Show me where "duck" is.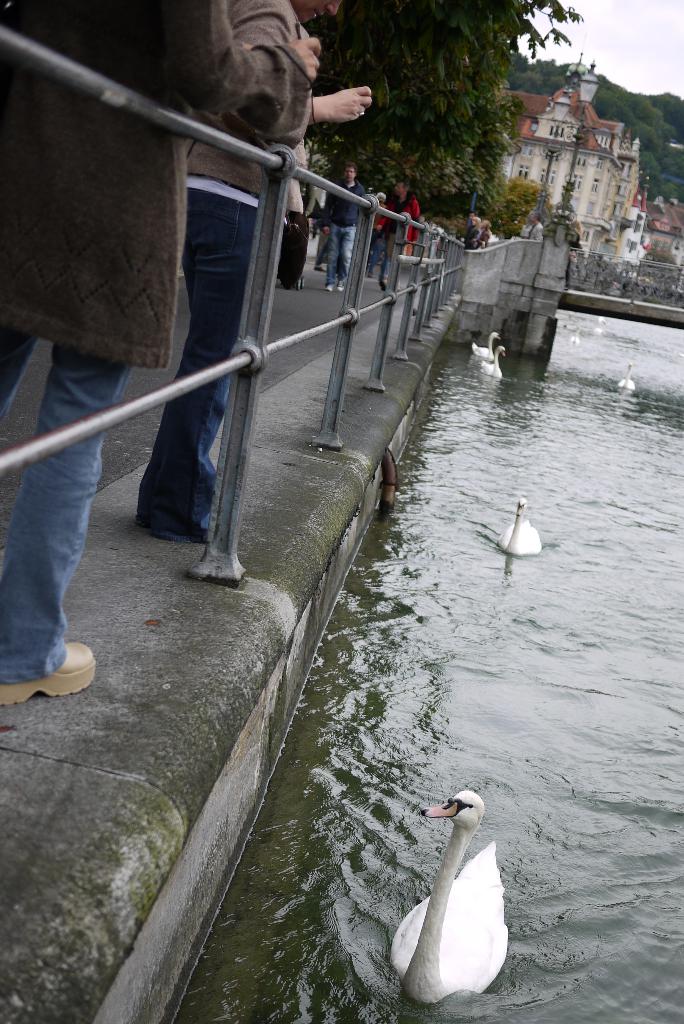
"duck" is at [615,360,641,400].
